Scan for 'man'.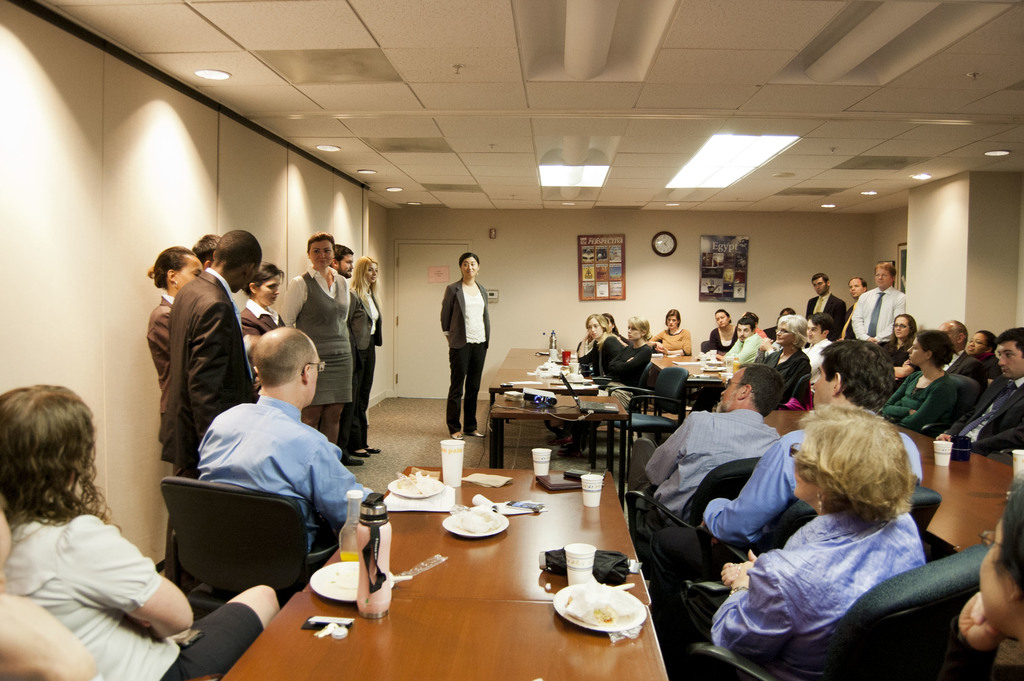
Scan result: {"left": 164, "top": 230, "right": 262, "bottom": 486}.
